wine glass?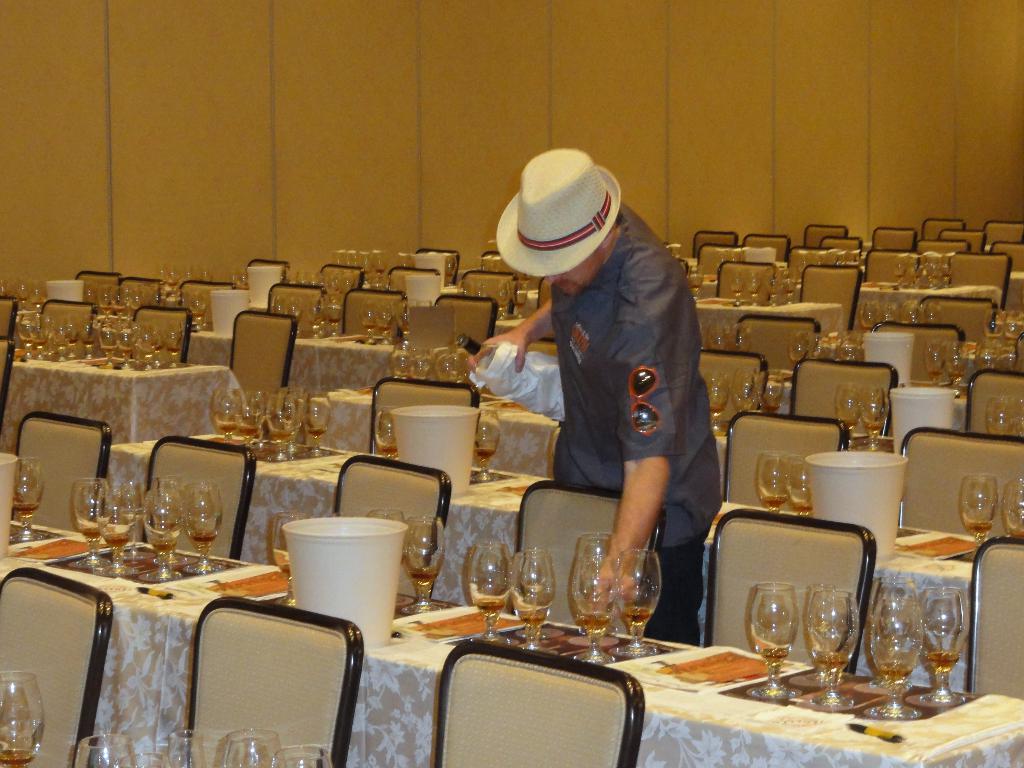
bbox=[758, 454, 787, 512]
